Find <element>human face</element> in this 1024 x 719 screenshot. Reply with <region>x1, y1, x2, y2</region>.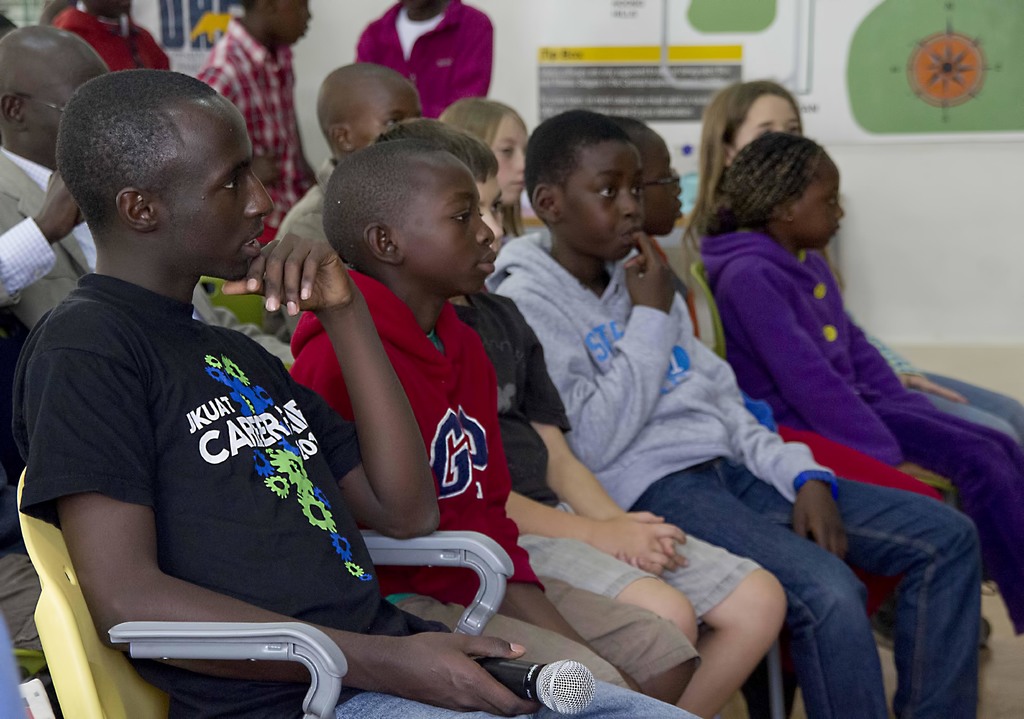
<region>566, 143, 639, 254</region>.
